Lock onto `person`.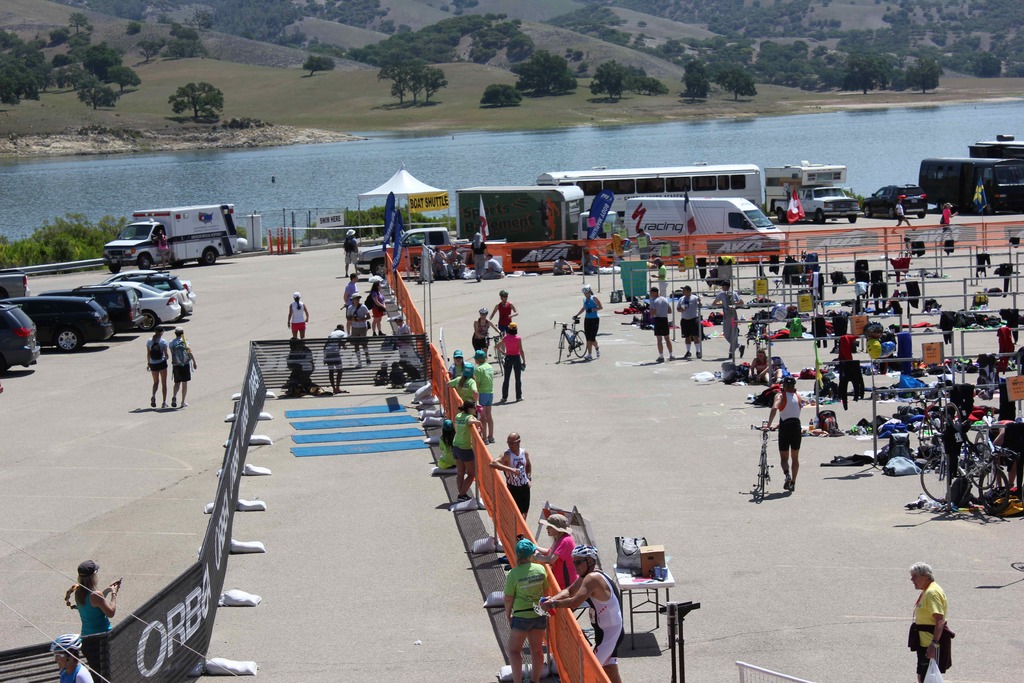
Locked: x1=495, y1=323, x2=527, y2=402.
